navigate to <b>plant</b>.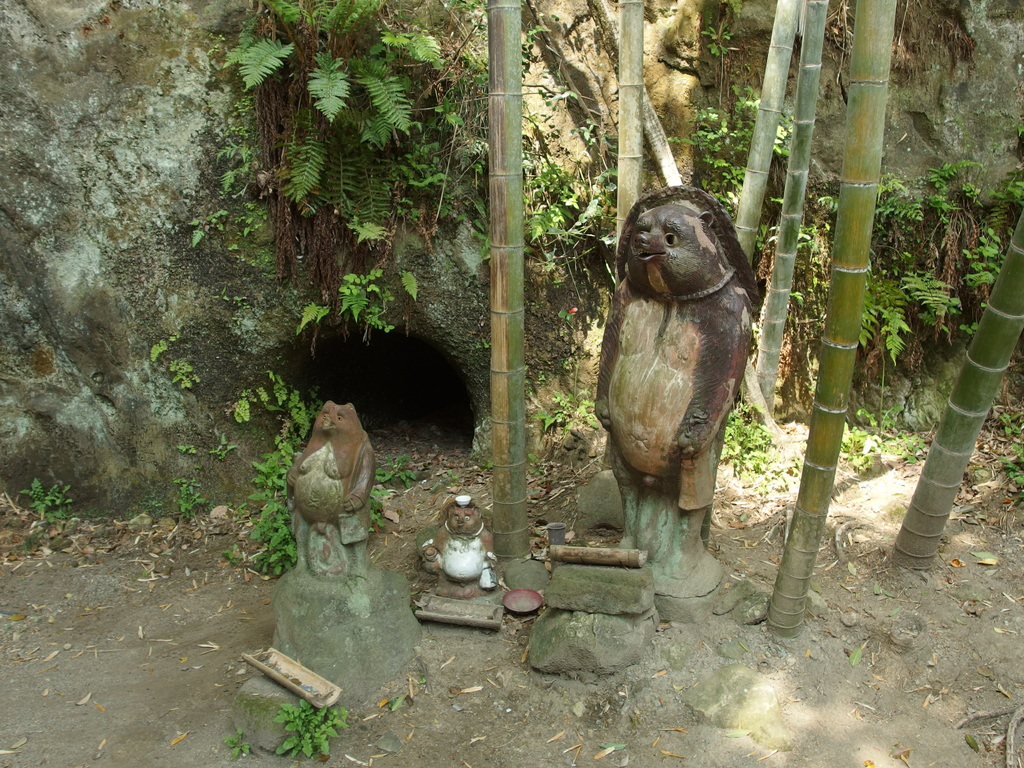
Navigation target: box(998, 408, 1021, 437).
